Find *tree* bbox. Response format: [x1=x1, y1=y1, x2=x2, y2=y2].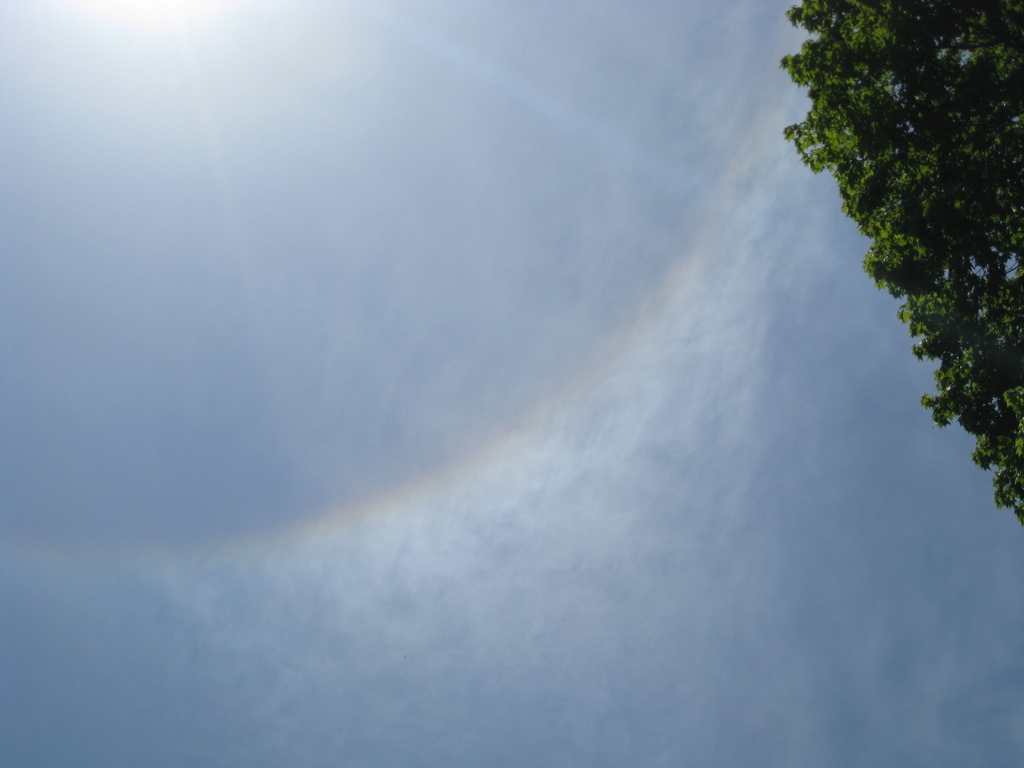
[x1=785, y1=24, x2=1018, y2=540].
